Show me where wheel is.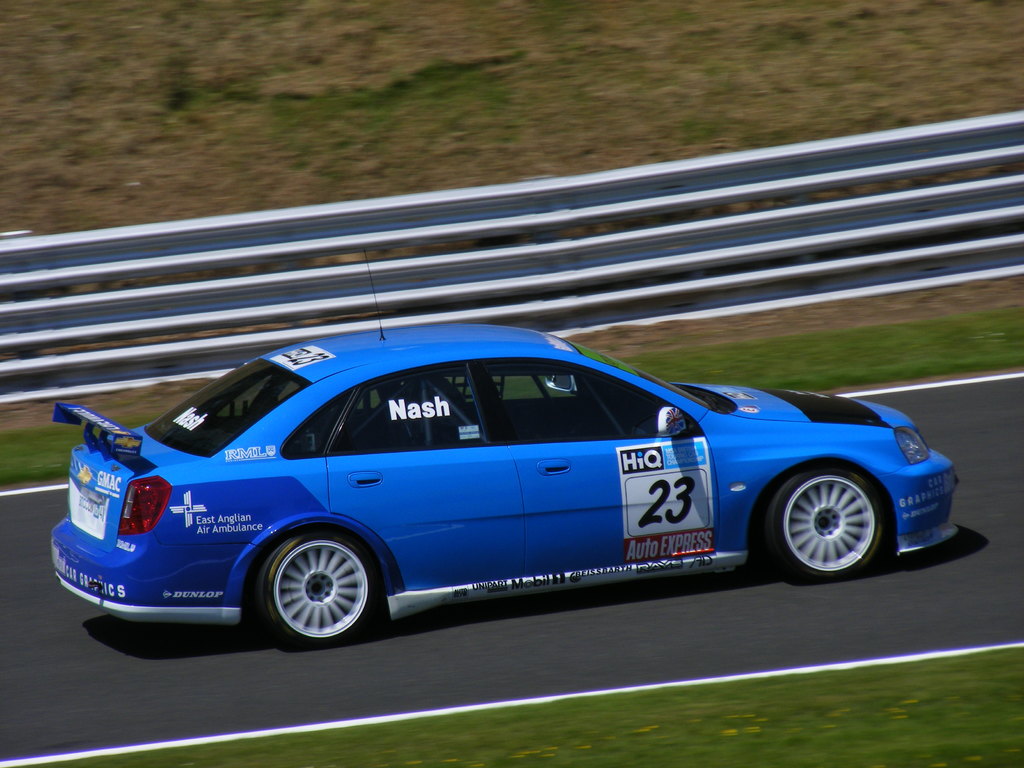
wheel is at 774, 467, 892, 579.
